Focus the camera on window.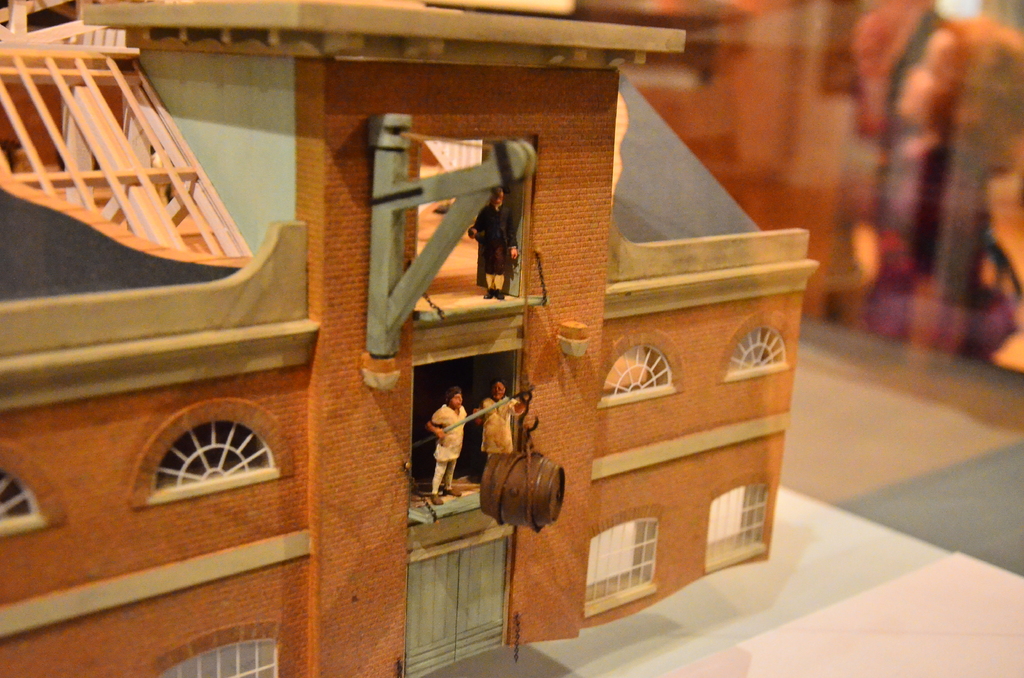
Focus region: [584, 512, 660, 613].
